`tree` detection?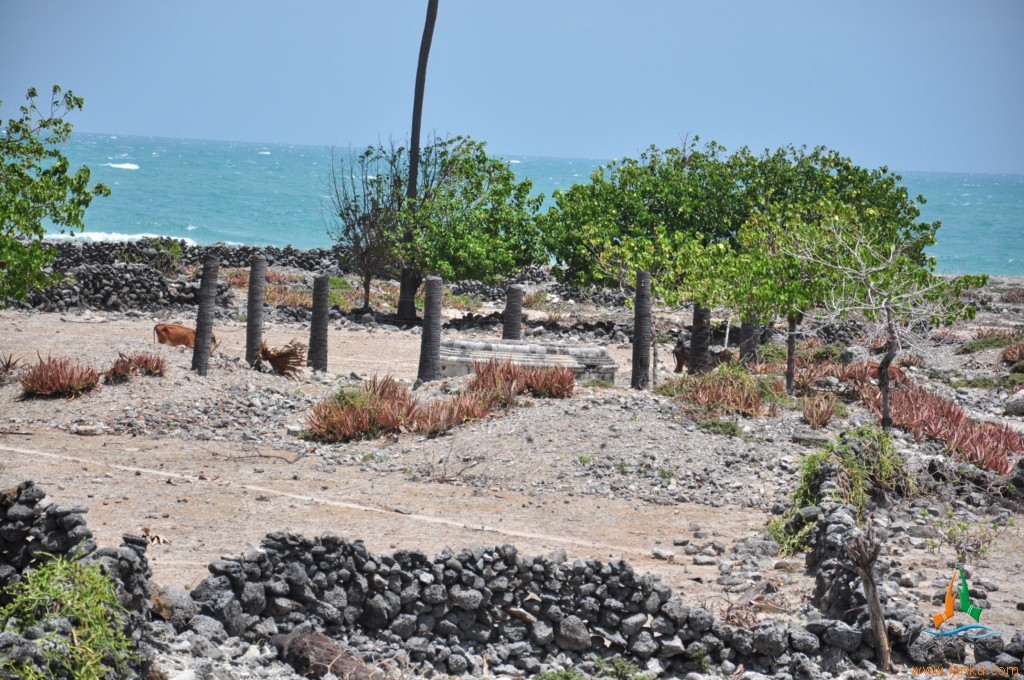
{"left": 690, "top": 302, "right": 711, "bottom": 371}
